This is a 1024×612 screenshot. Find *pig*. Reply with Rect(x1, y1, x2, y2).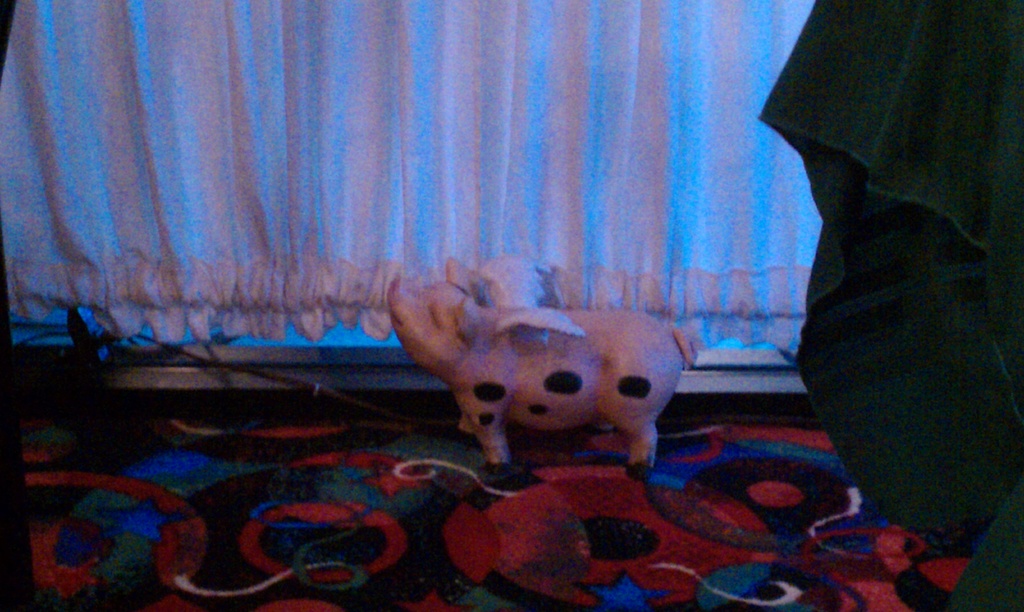
Rect(387, 256, 699, 469).
